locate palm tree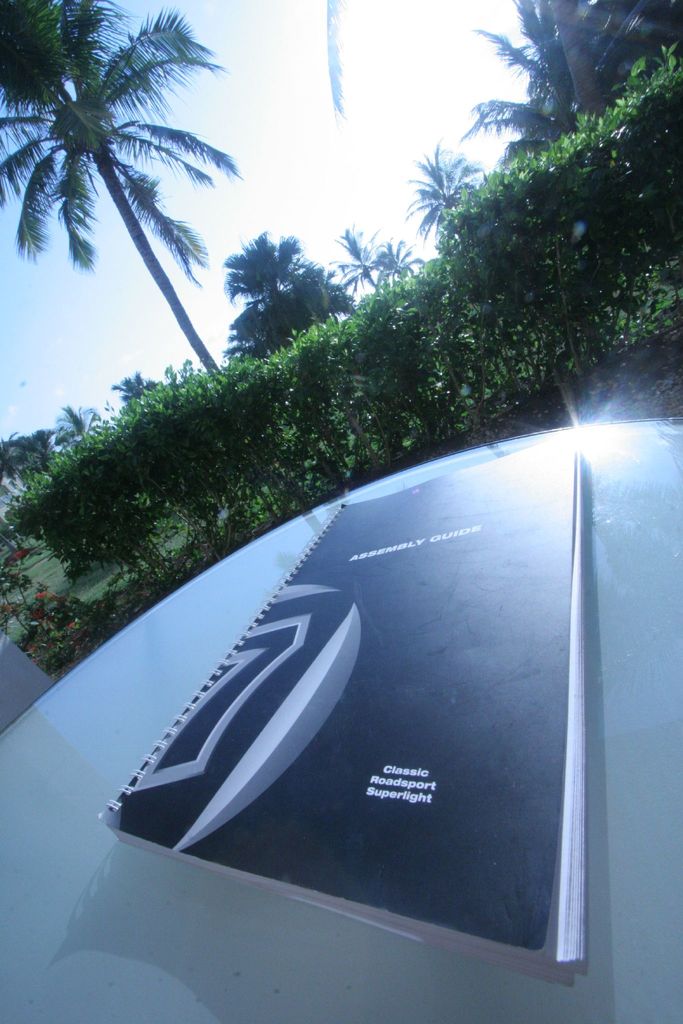
bbox(330, 220, 409, 321)
